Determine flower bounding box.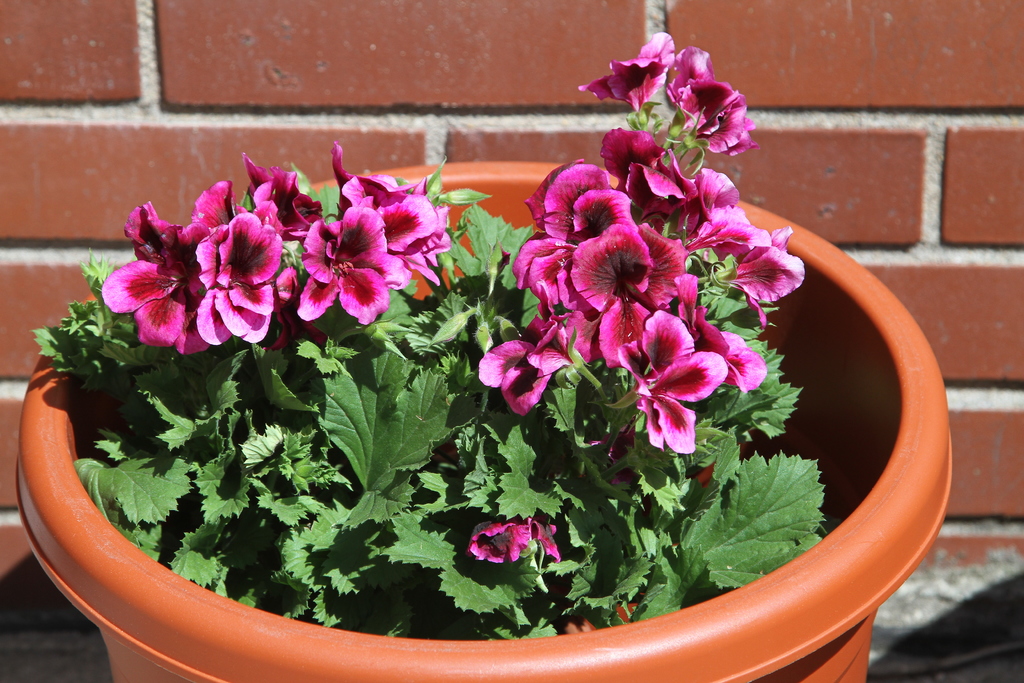
Determined: <region>580, 31, 765, 163</region>.
